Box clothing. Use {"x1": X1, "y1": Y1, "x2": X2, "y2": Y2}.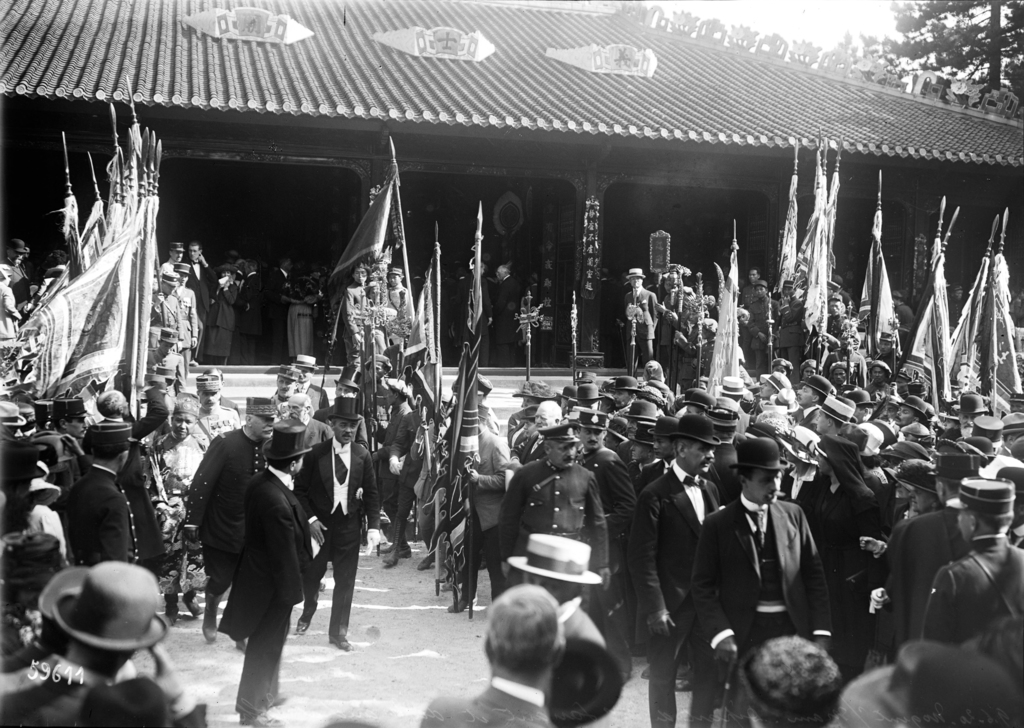
{"x1": 0, "y1": 647, "x2": 99, "y2": 727}.
